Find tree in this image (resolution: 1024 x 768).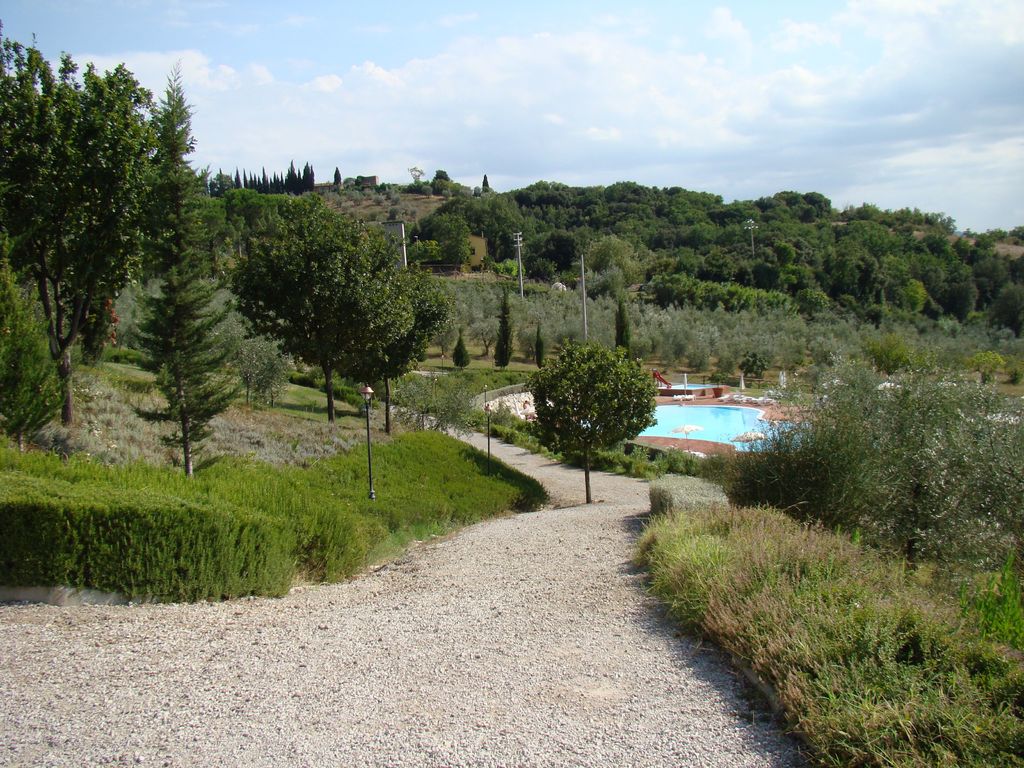
detection(292, 163, 294, 189).
